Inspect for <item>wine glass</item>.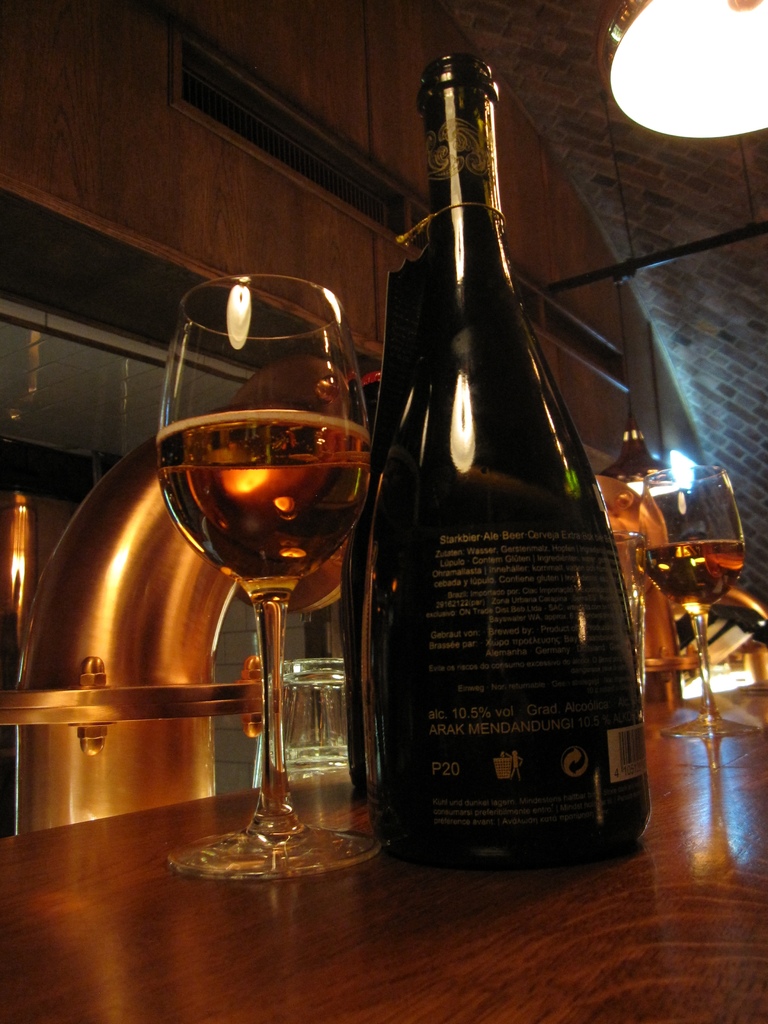
Inspection: pyautogui.locateOnScreen(646, 463, 764, 739).
